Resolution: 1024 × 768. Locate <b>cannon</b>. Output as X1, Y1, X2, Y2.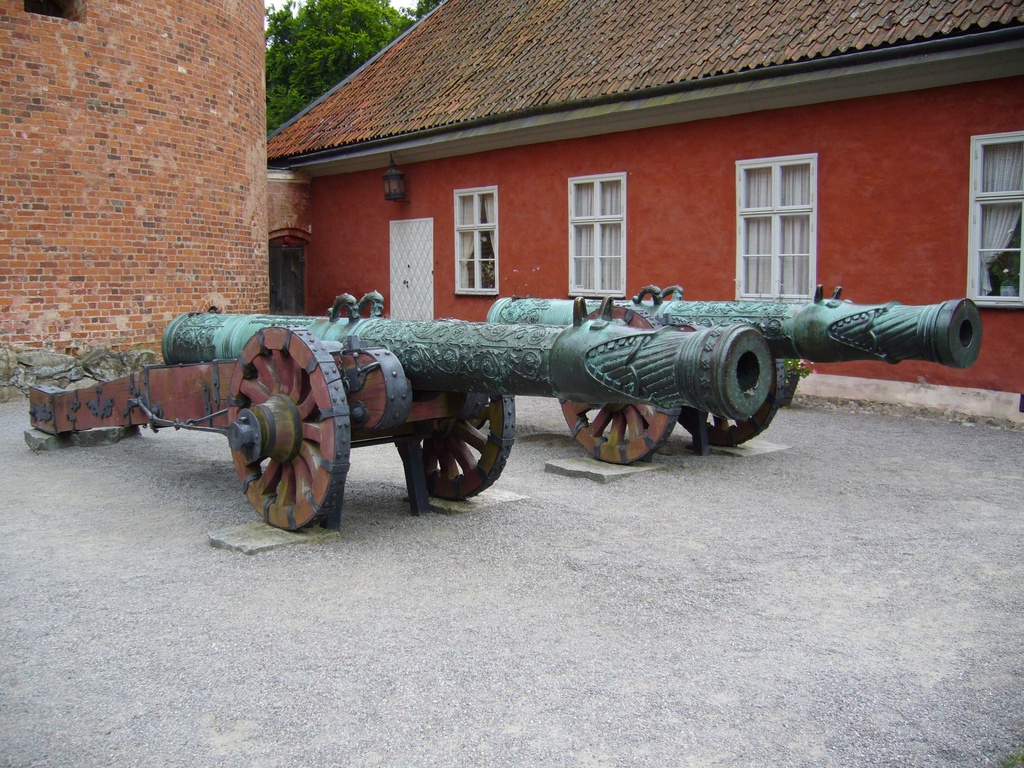
486, 284, 984, 467.
